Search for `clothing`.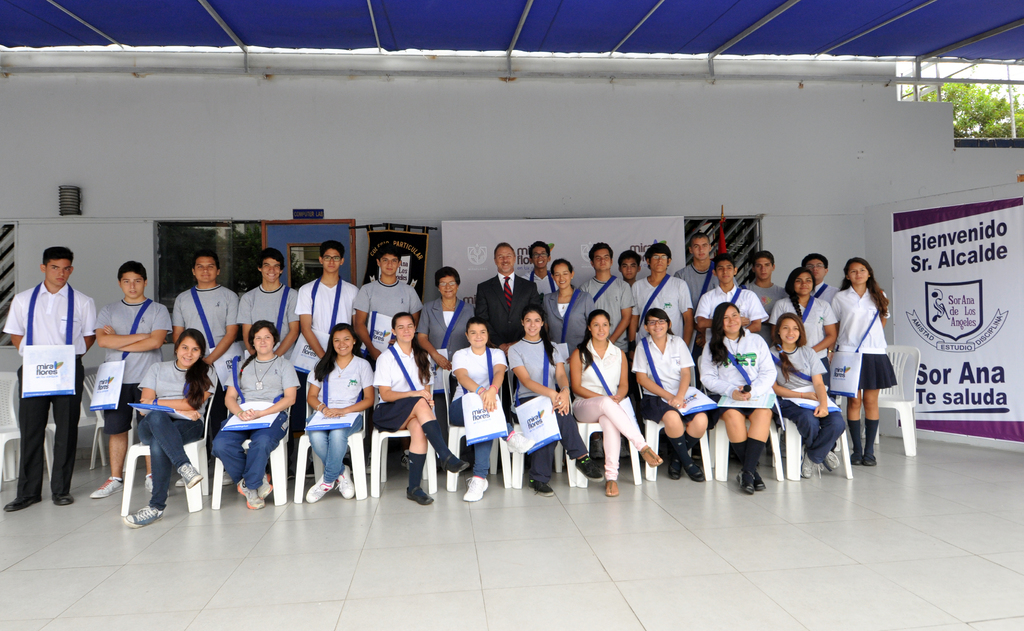
Found at <region>577, 273, 630, 356</region>.
